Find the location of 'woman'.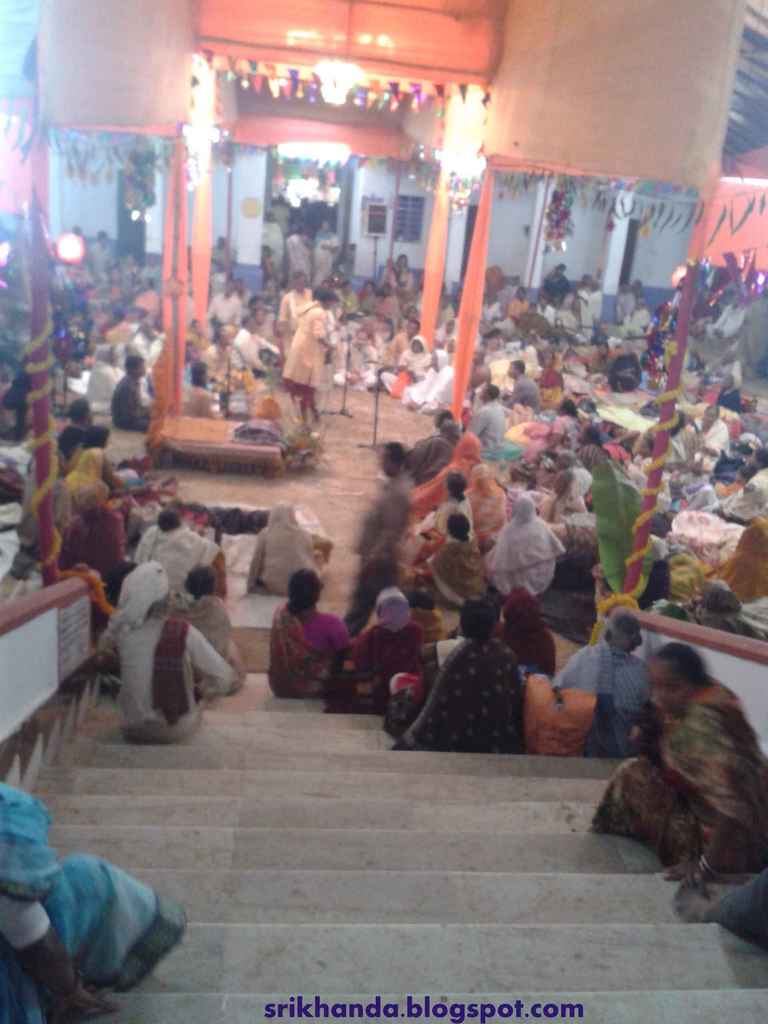
Location: 592, 608, 767, 898.
